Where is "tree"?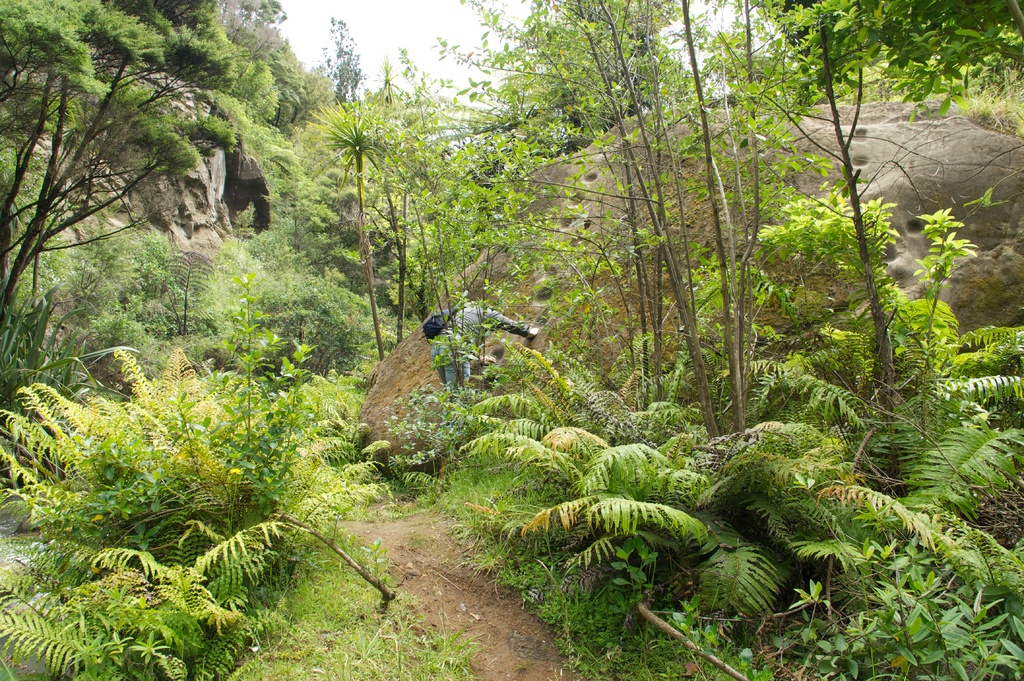
pyautogui.locateOnScreen(278, 83, 417, 369).
